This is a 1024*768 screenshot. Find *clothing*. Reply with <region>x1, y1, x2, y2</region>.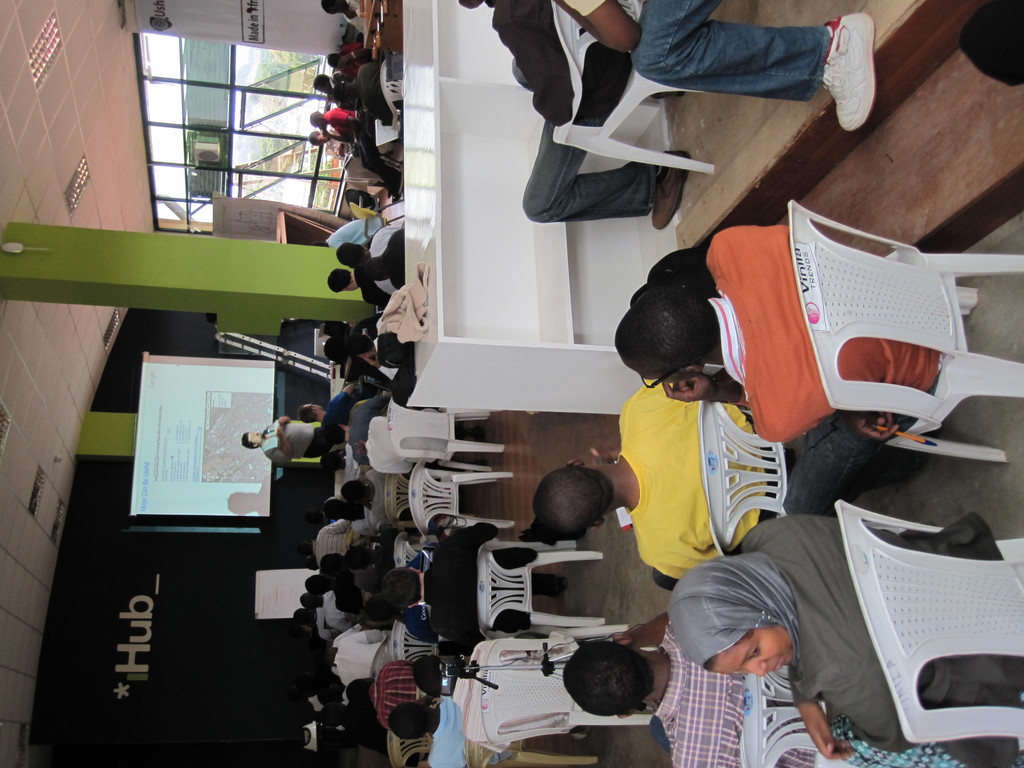
<region>341, 40, 369, 73</region>.
